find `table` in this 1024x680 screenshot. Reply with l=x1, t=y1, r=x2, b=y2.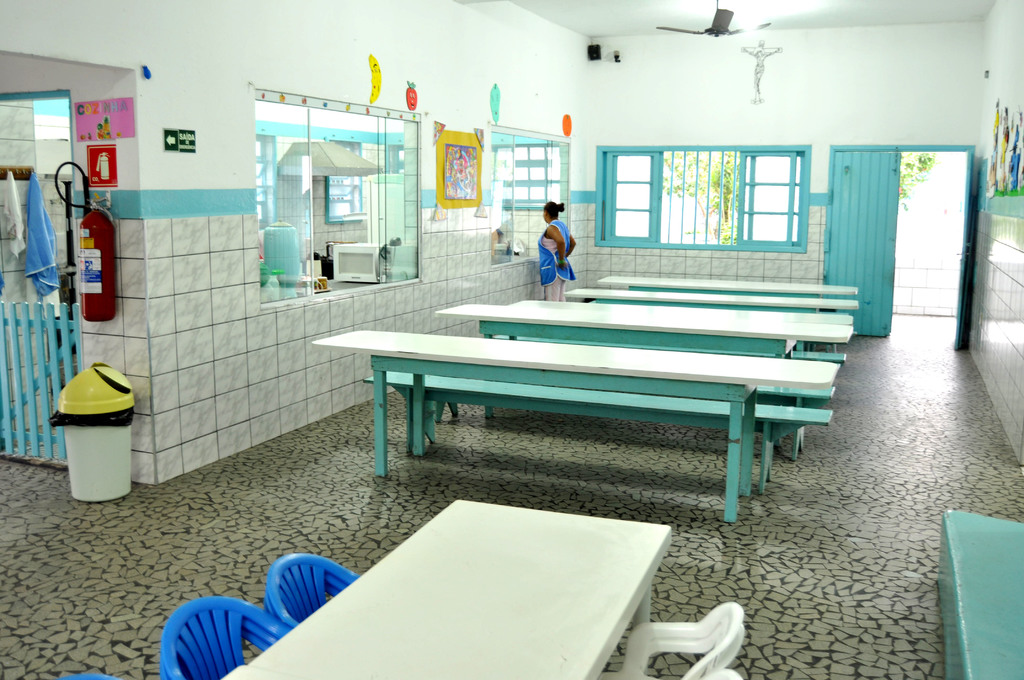
l=319, t=331, r=836, b=483.
